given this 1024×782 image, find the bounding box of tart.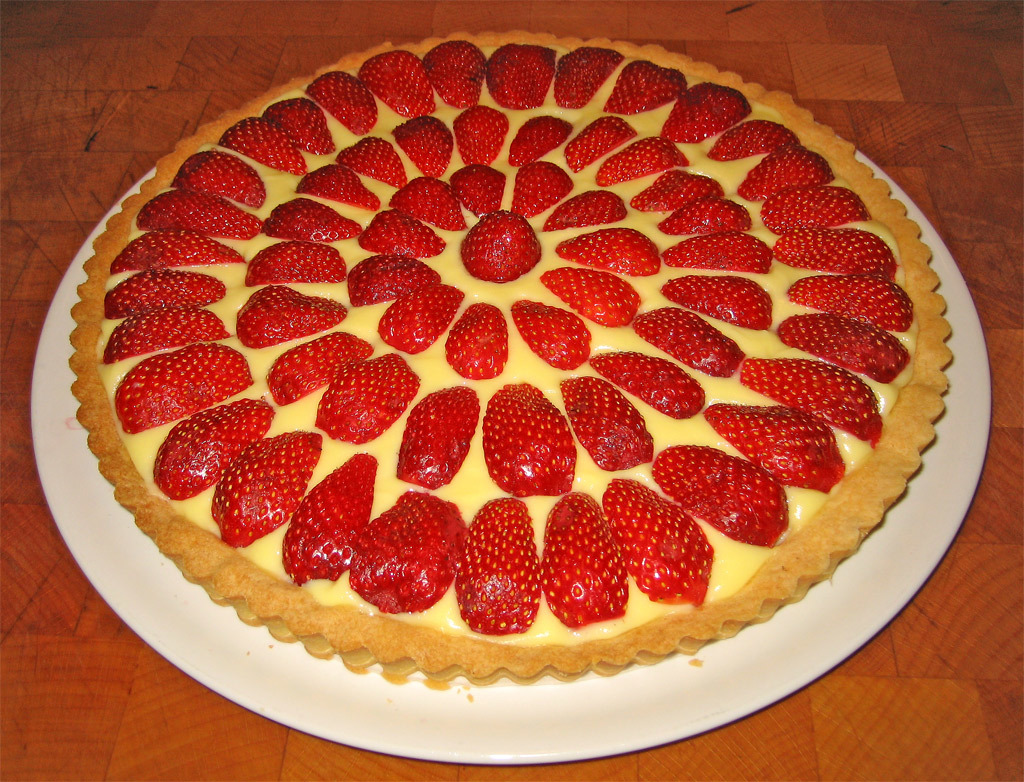
{"left": 67, "top": 29, "right": 950, "bottom": 688}.
